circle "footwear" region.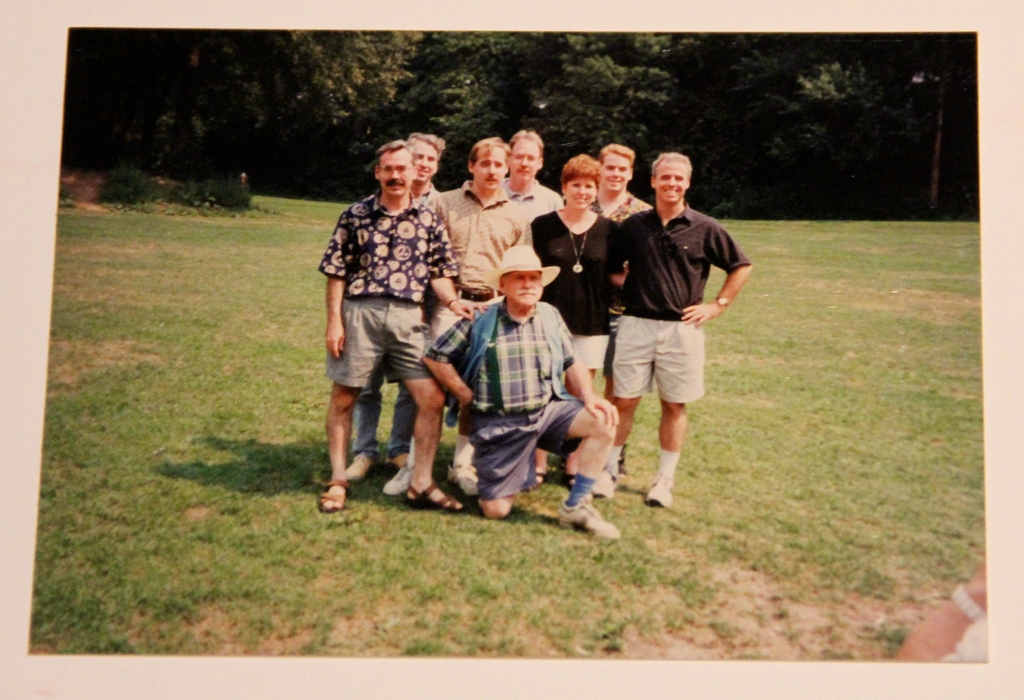
Region: (645, 475, 671, 505).
